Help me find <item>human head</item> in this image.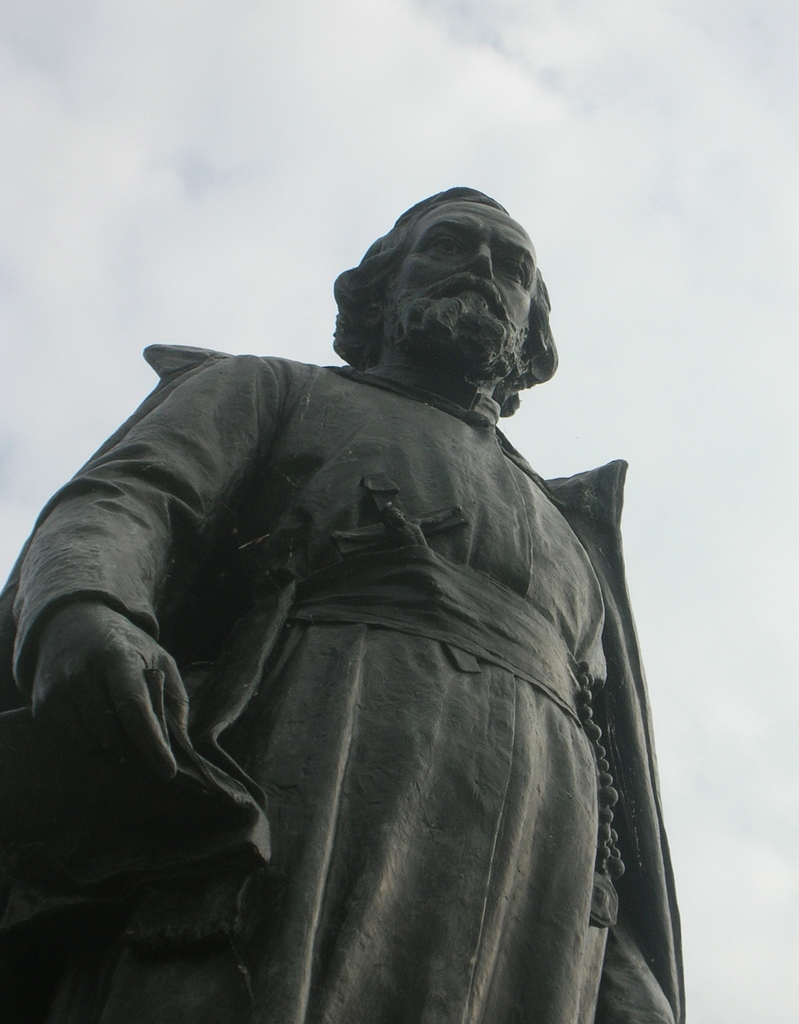
Found it: l=296, t=199, r=549, b=387.
